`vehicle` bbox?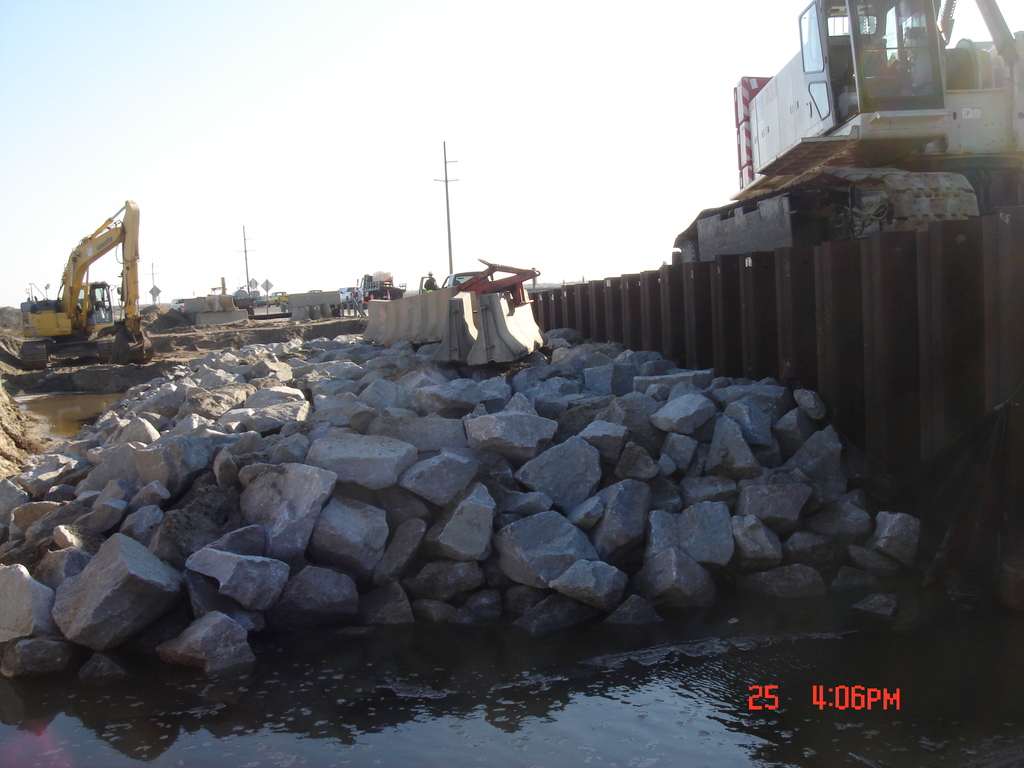
(414, 264, 480, 291)
